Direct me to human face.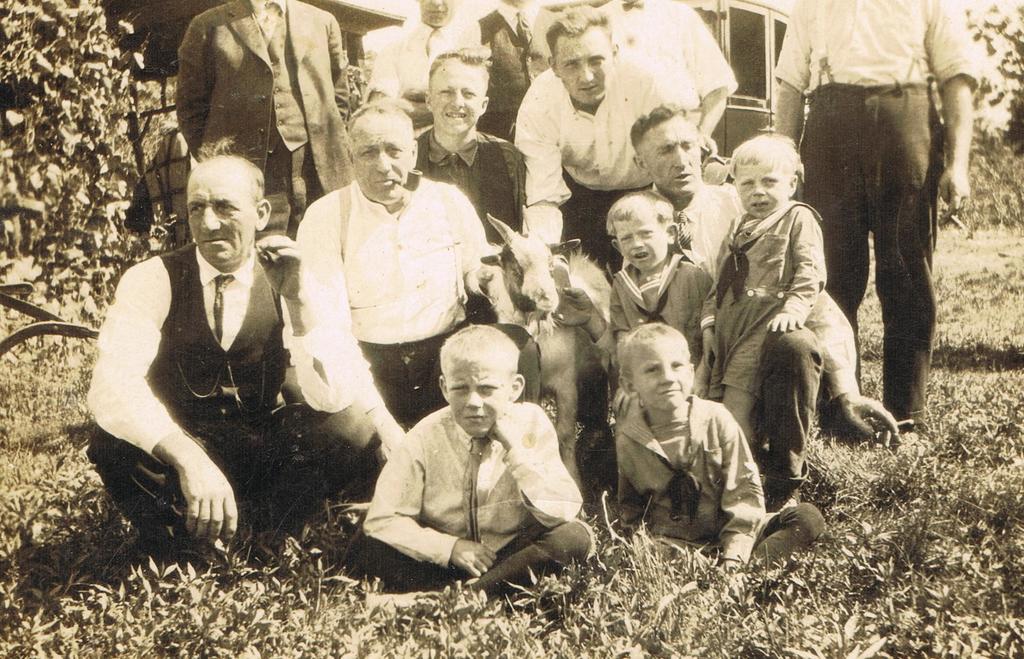
Direction: 429,61,484,133.
